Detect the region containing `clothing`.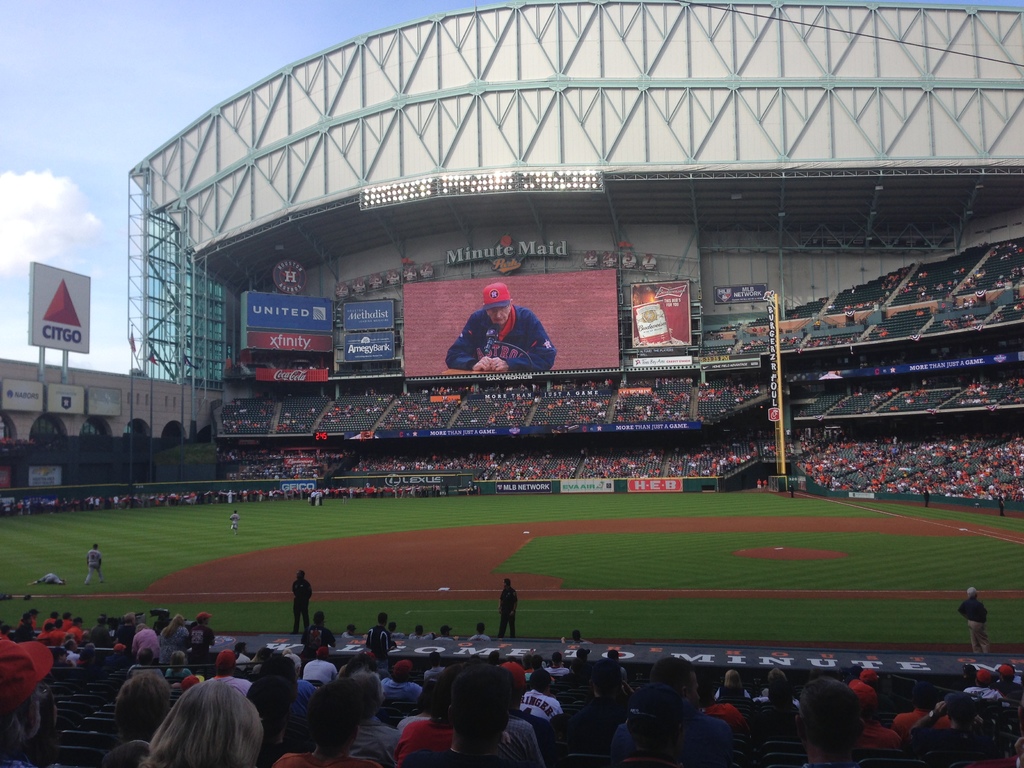
x1=450, y1=291, x2=554, y2=378.
